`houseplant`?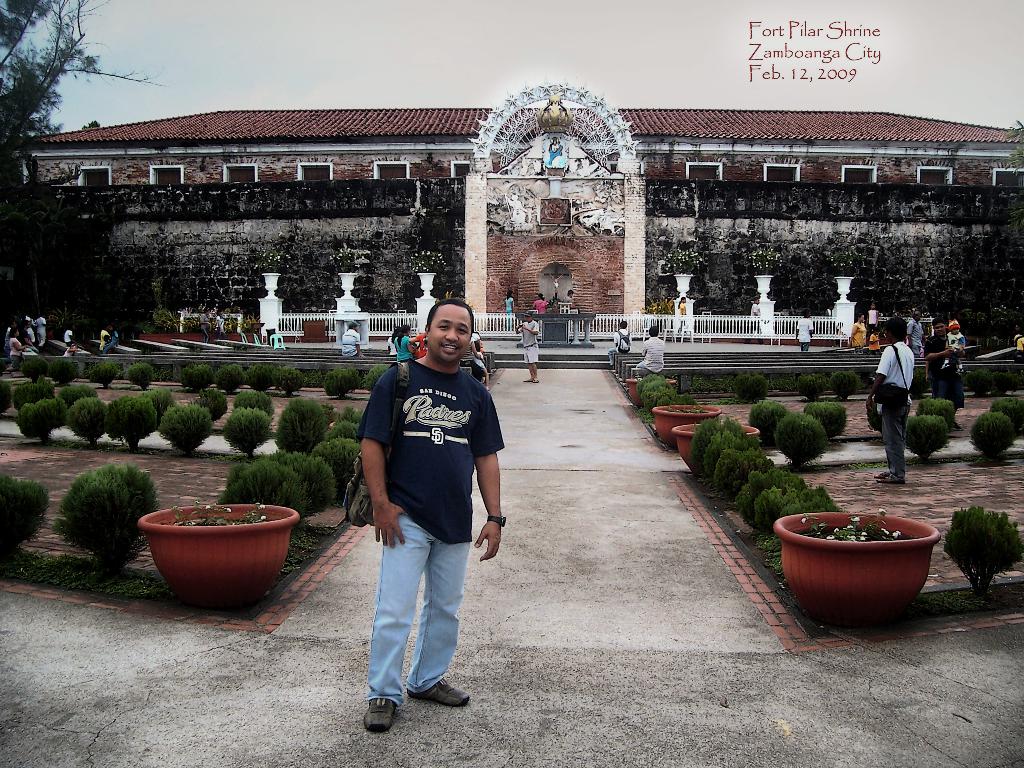
{"left": 624, "top": 372, "right": 671, "bottom": 406}
